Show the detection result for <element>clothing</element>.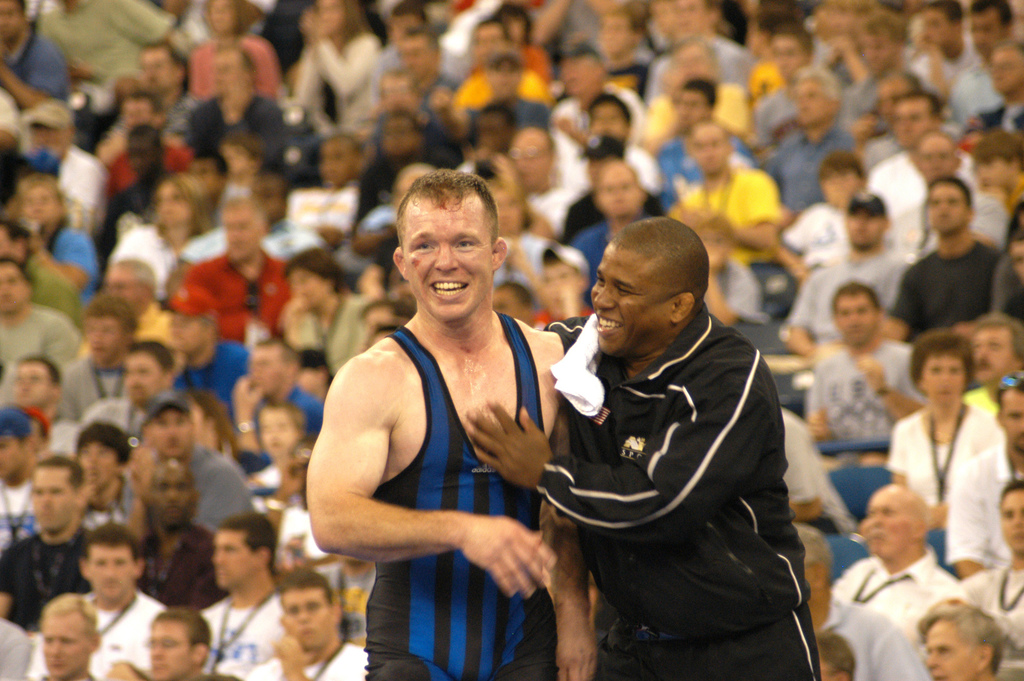
crop(885, 393, 1009, 575).
